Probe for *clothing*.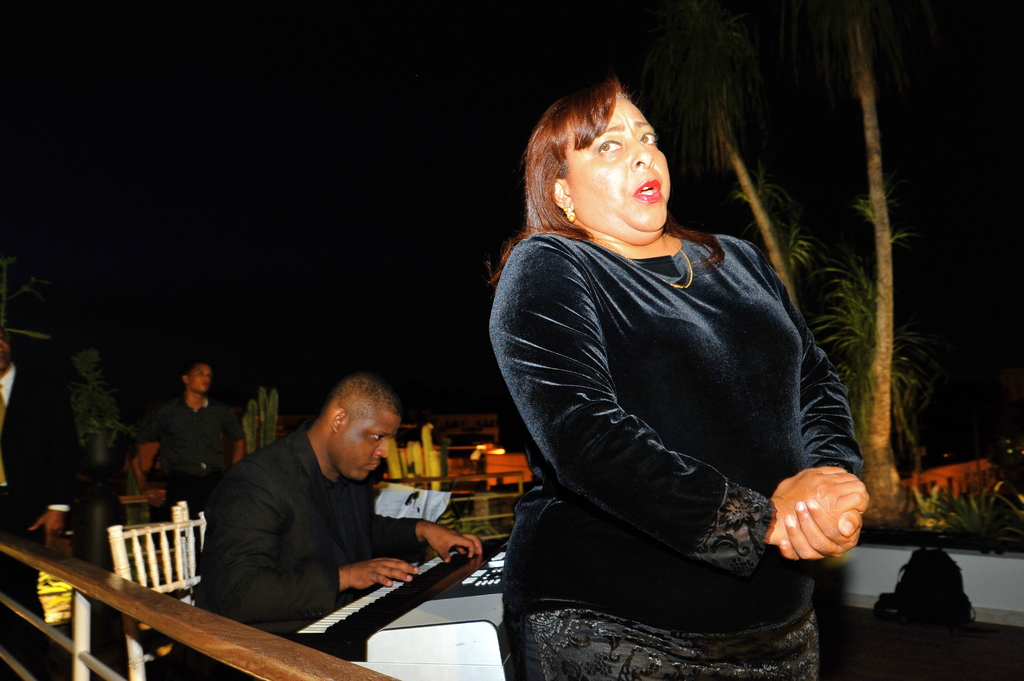
Probe result: bbox=(492, 148, 861, 651).
